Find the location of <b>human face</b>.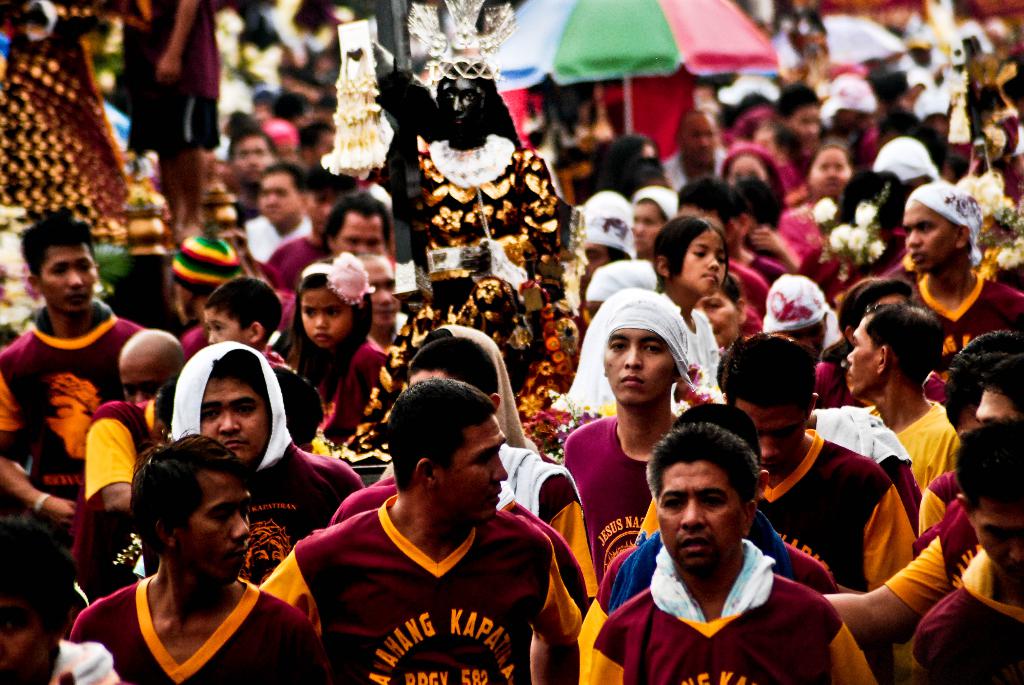
Location: locate(179, 471, 251, 583).
